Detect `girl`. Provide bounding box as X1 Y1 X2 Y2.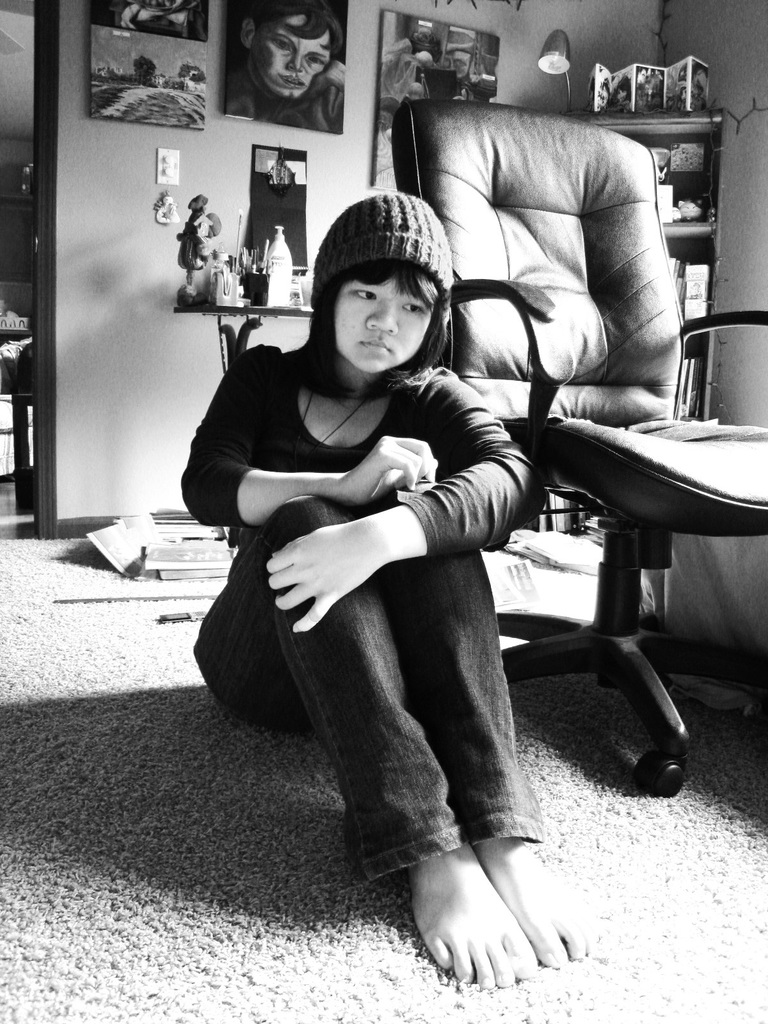
181 195 601 988.
